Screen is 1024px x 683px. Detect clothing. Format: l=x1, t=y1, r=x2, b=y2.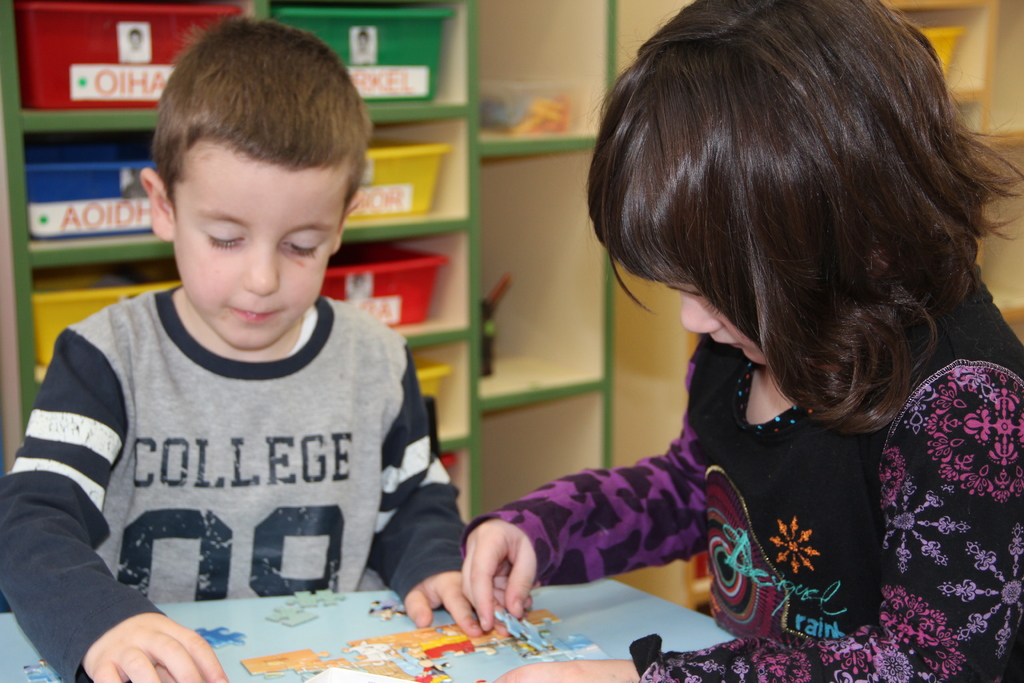
l=467, t=322, r=1023, b=682.
